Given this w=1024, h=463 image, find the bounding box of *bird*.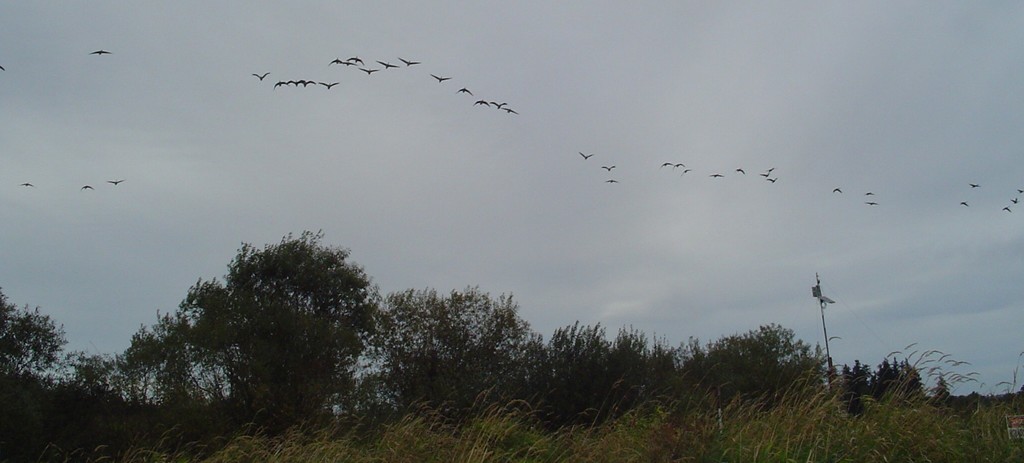
(106, 176, 123, 186).
